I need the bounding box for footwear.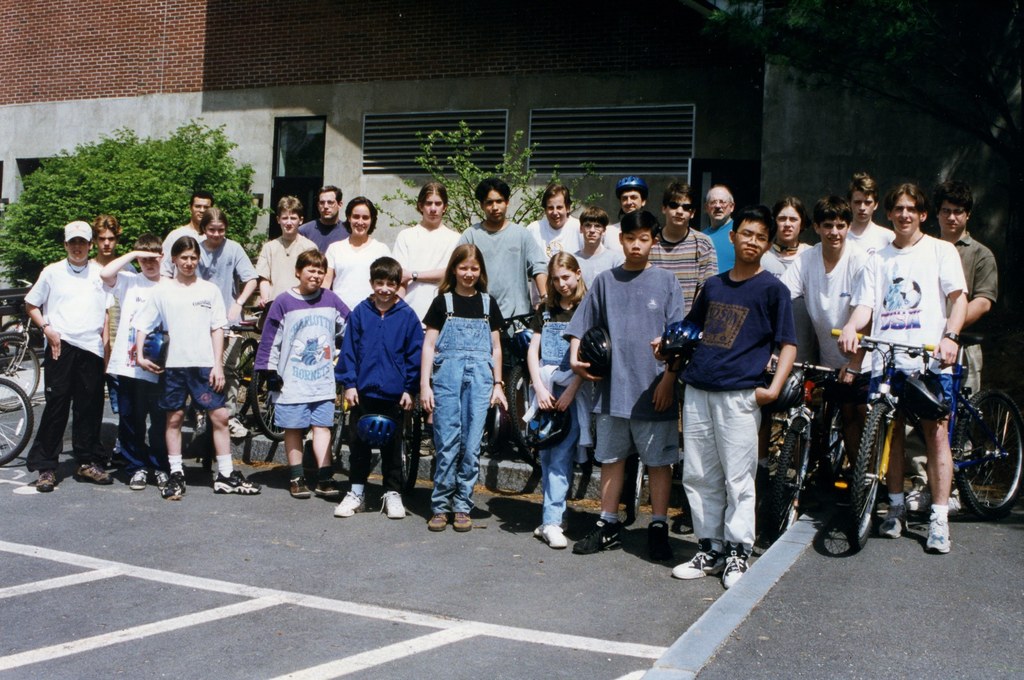
Here it is: 415/432/435/456.
